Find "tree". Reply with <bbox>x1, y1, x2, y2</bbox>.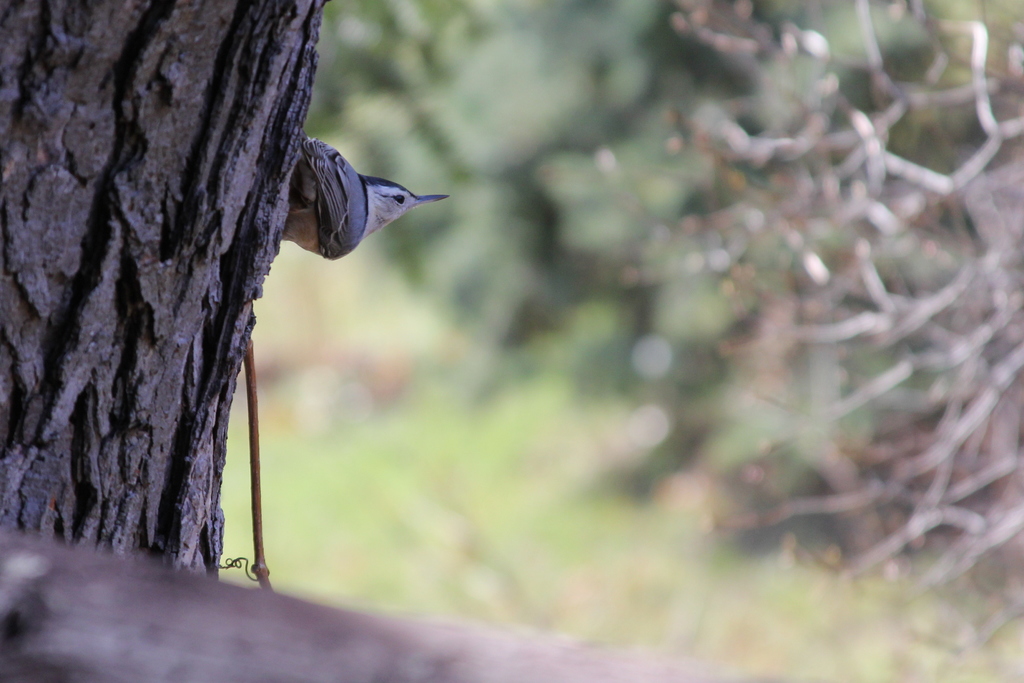
<bbox>0, 0, 326, 604</bbox>.
